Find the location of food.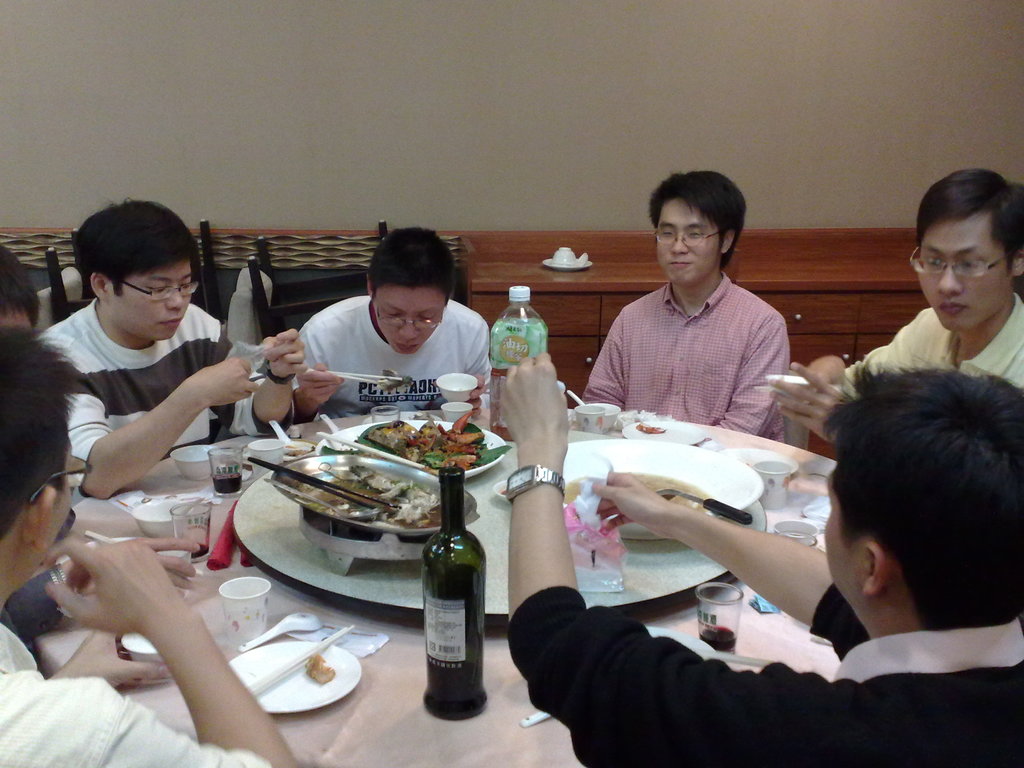
Location: select_region(303, 648, 335, 685).
